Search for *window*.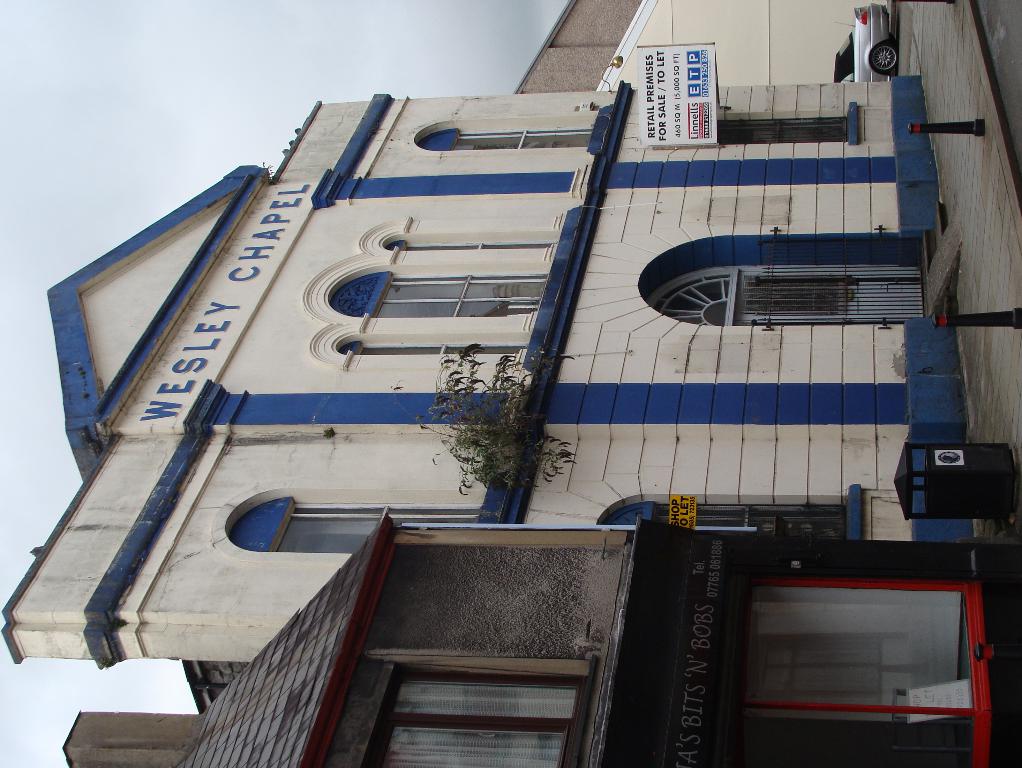
Found at 455/127/586/151.
